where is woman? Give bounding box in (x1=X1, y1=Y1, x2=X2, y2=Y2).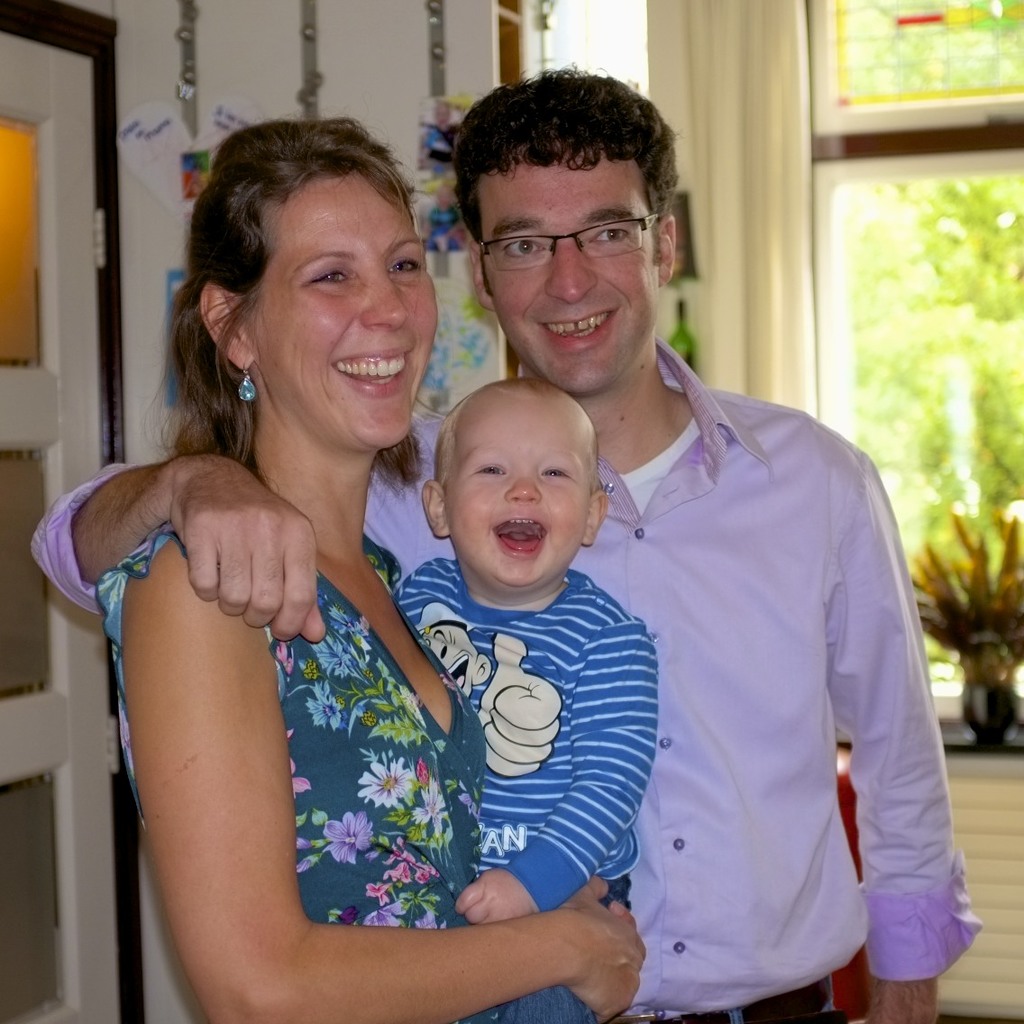
(x1=64, y1=143, x2=544, y2=984).
